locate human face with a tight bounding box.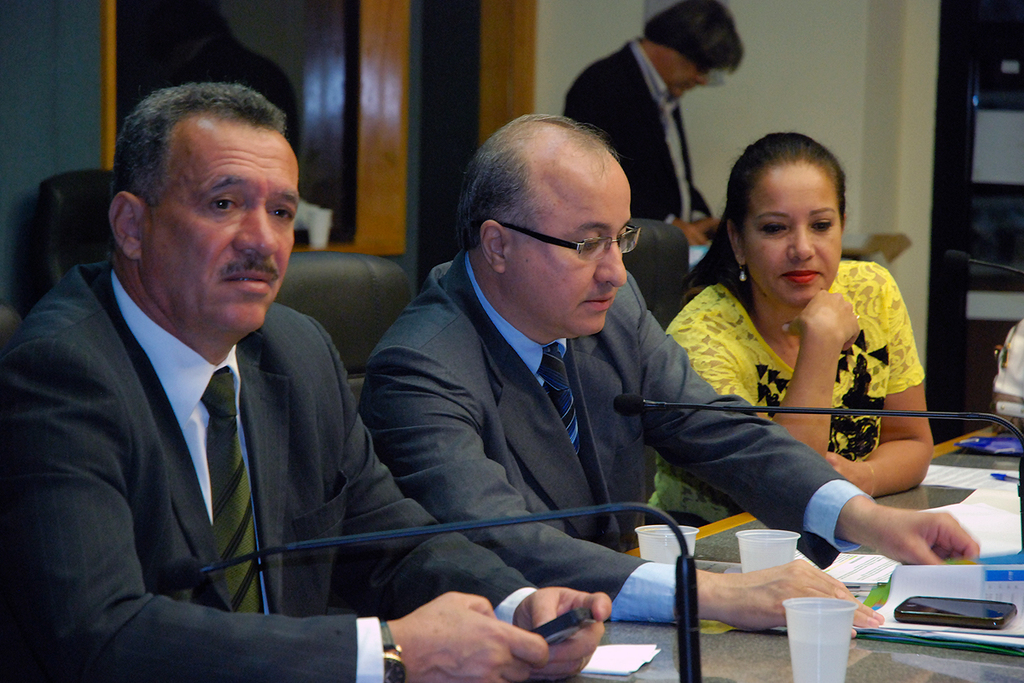
box(505, 155, 633, 332).
